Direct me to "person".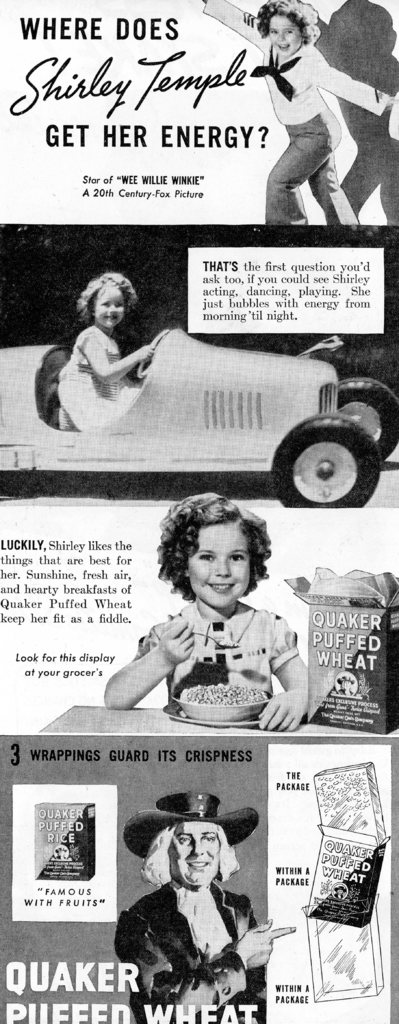
Direction: l=49, t=271, r=168, b=435.
